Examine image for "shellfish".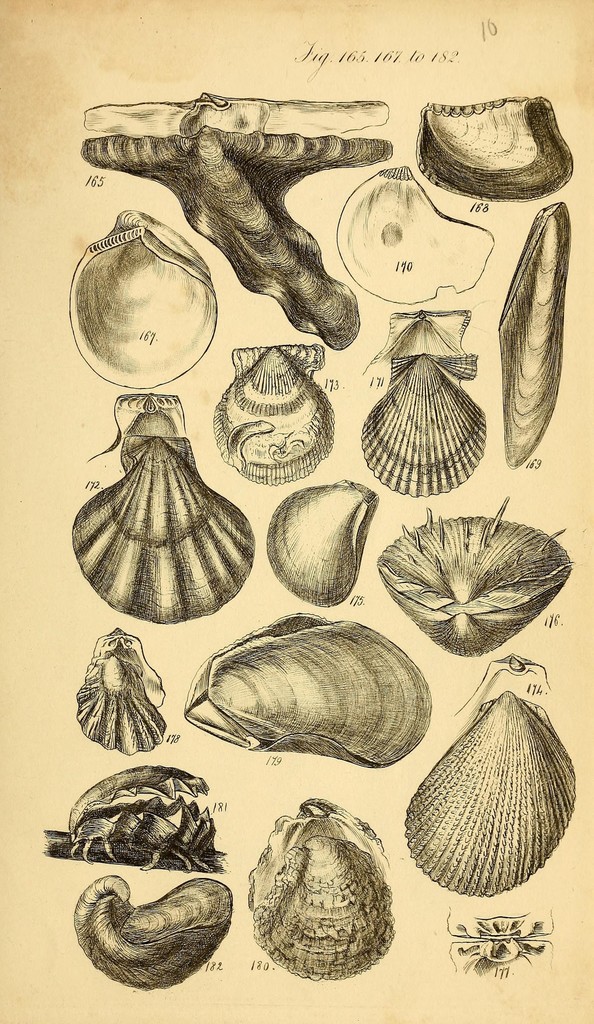
Examination result: (270,479,380,608).
